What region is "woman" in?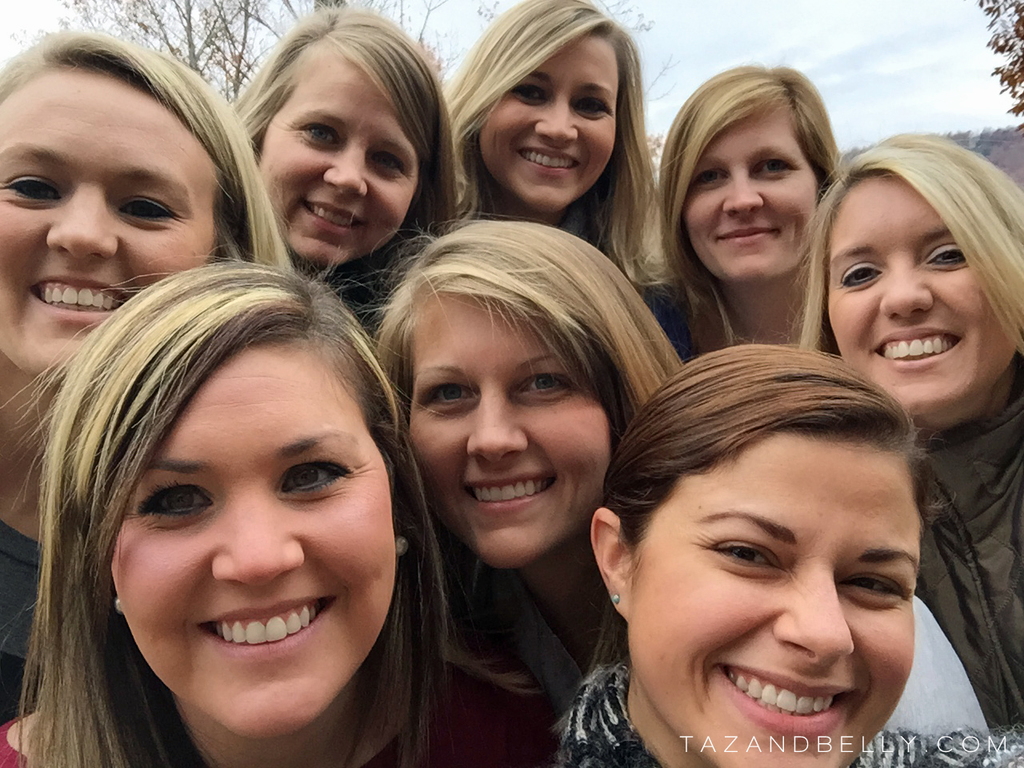
{"left": 221, "top": 0, "right": 461, "bottom": 308}.
